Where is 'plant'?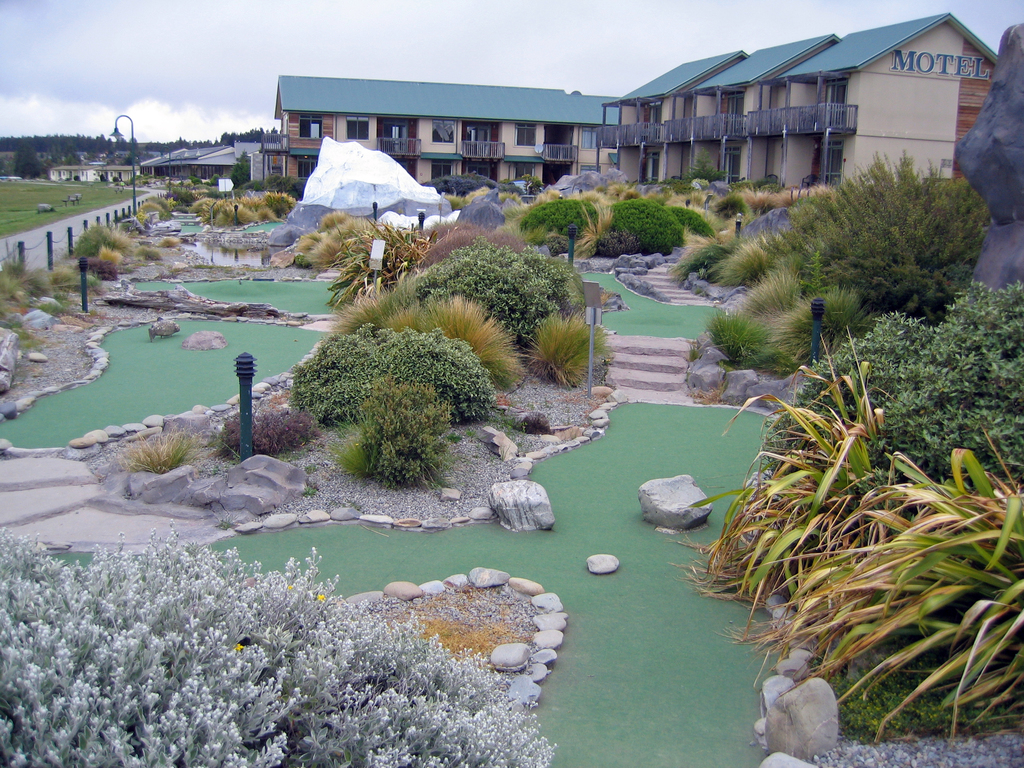
Rect(158, 228, 178, 244).
